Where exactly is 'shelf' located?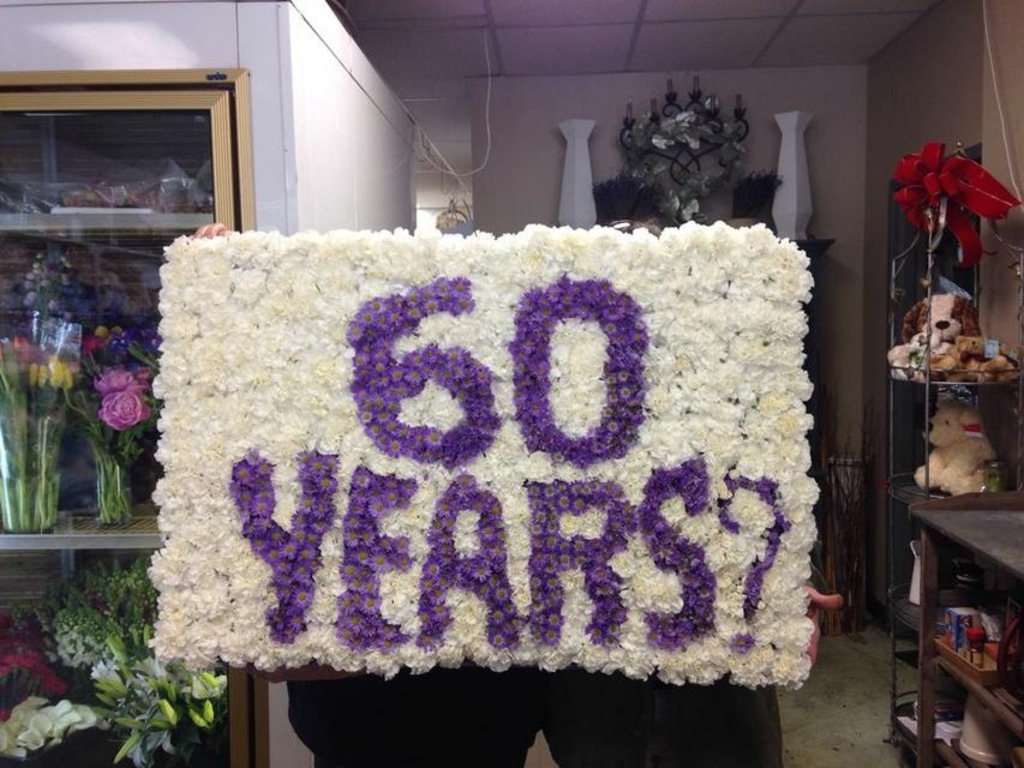
Its bounding box is [x1=894, y1=148, x2=1023, y2=763].
